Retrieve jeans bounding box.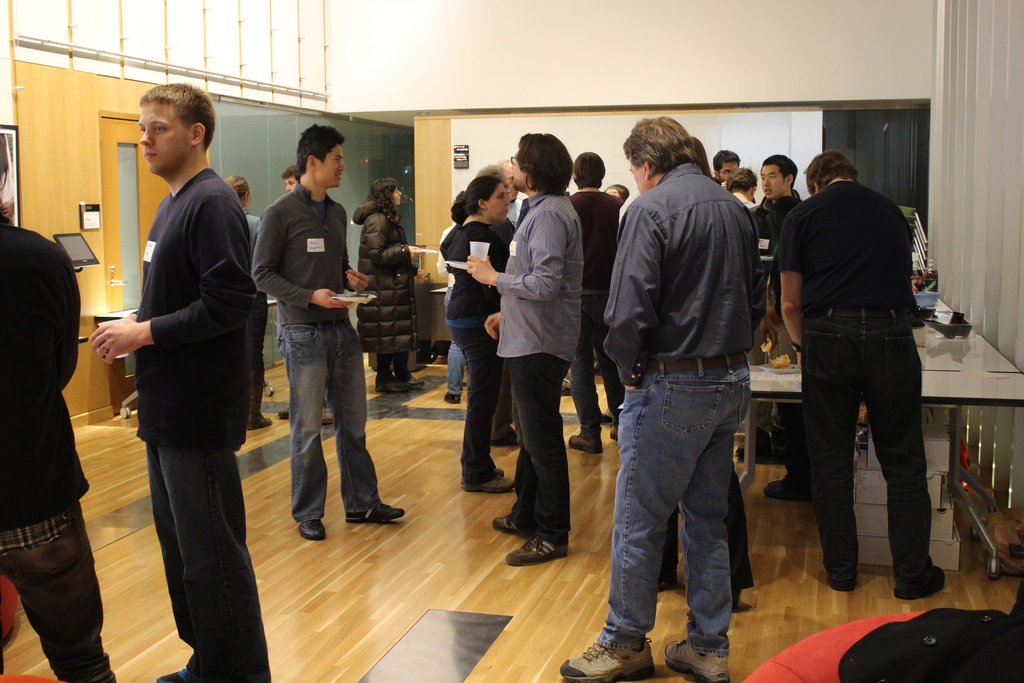
Bounding box: detection(443, 340, 464, 393).
